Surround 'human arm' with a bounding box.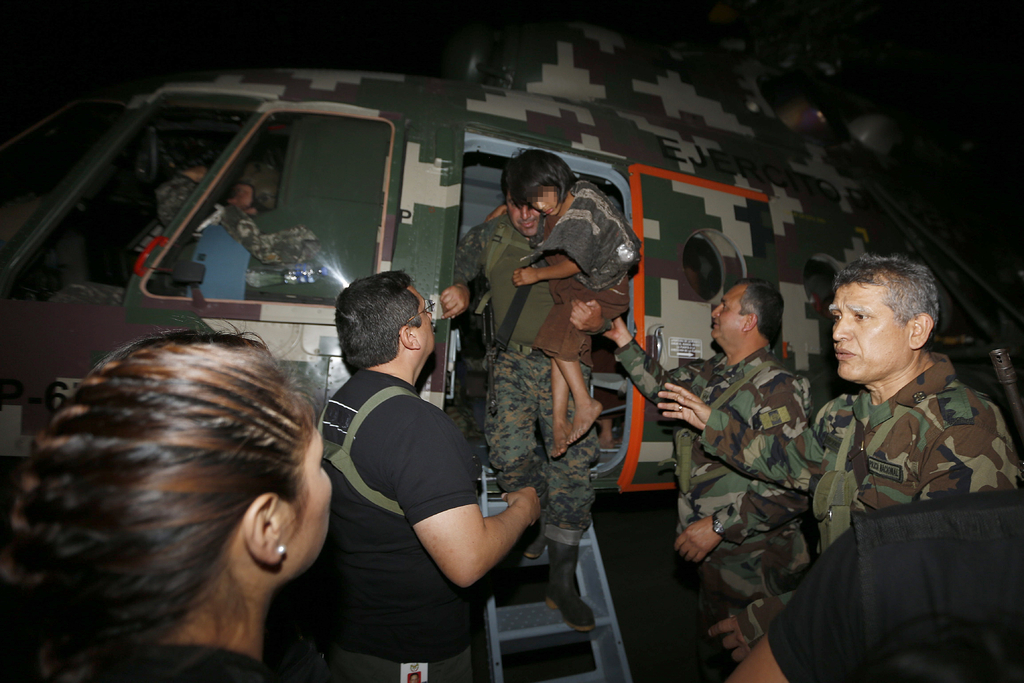
[left=513, top=268, right=585, bottom=287].
